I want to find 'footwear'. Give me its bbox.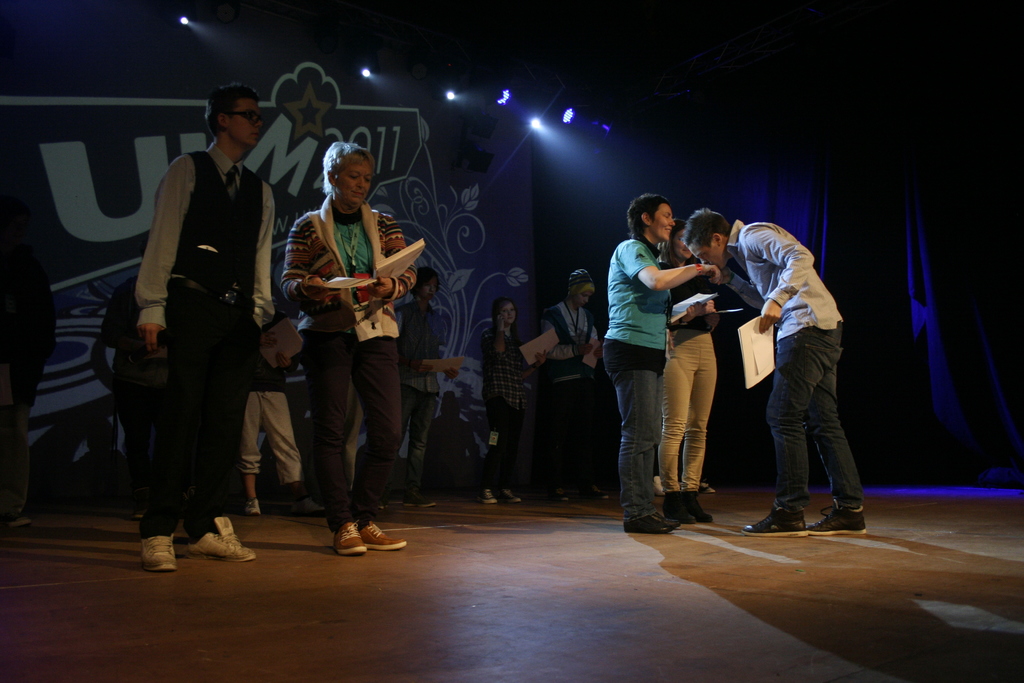
BBox(808, 504, 868, 533).
